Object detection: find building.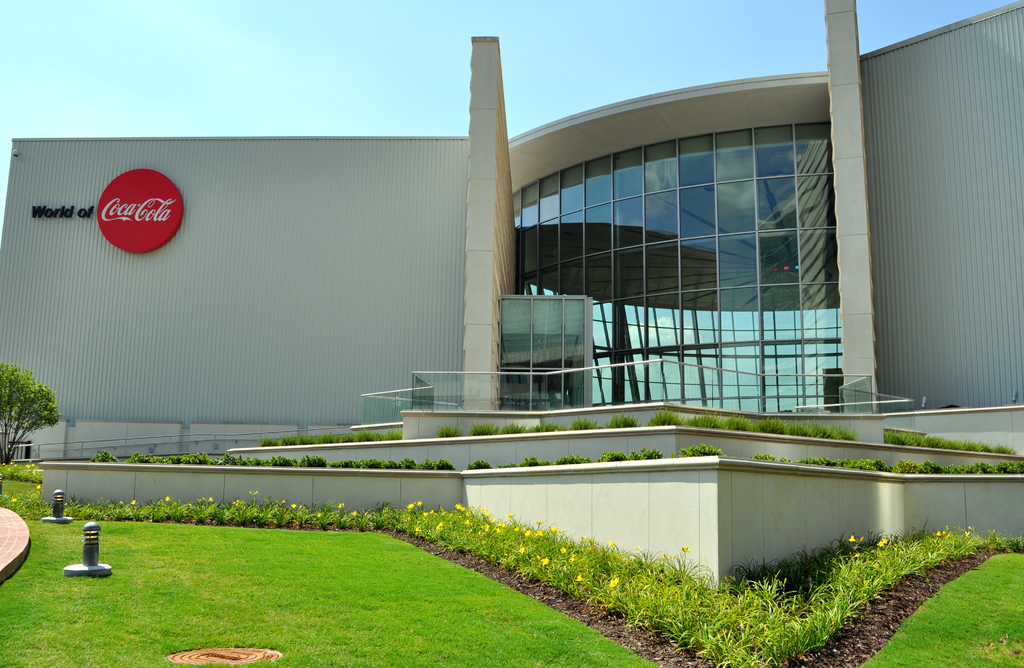
bbox=[0, 0, 1023, 465].
